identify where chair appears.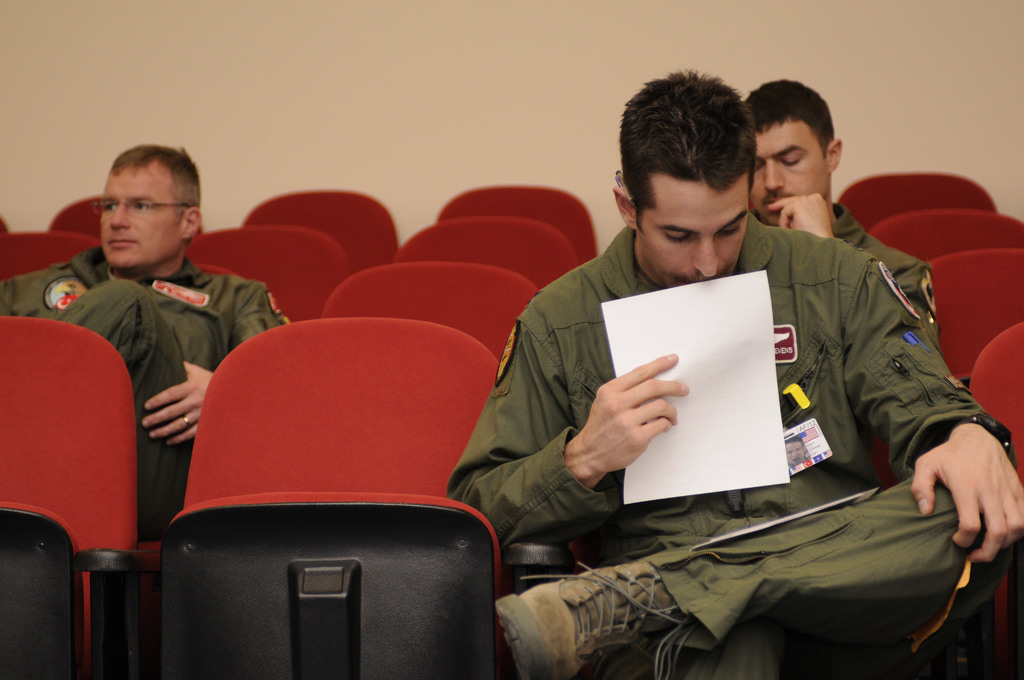
Appears at {"left": 514, "top": 437, "right": 993, "bottom": 679}.
